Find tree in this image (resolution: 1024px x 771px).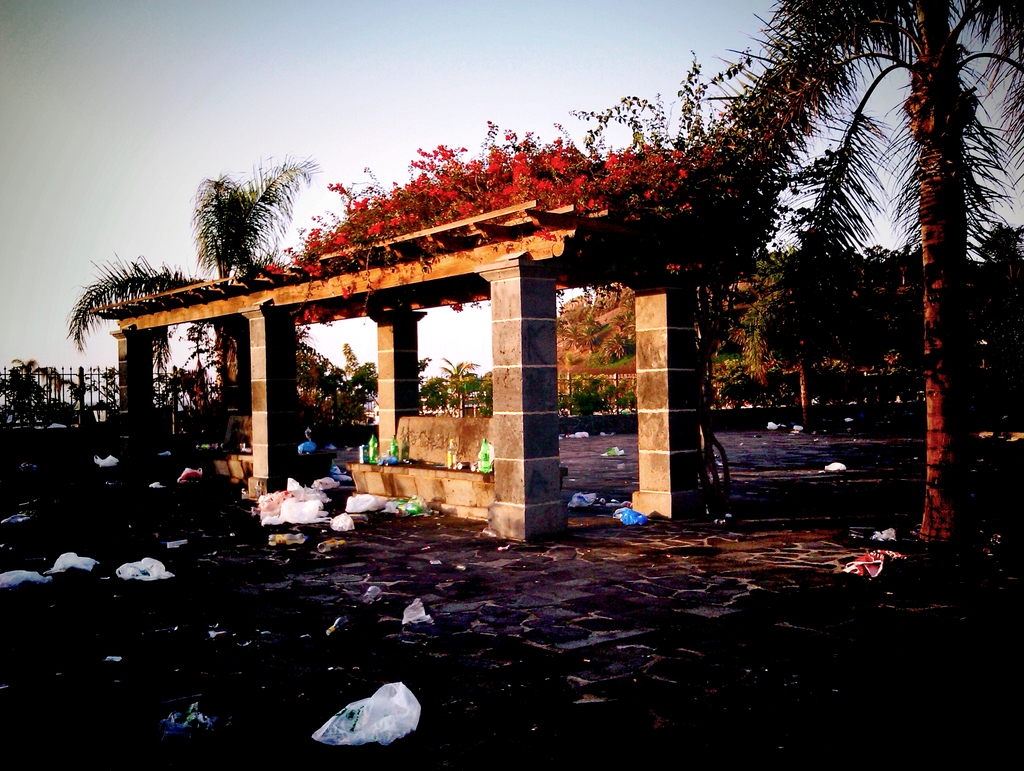
bbox=[679, 8, 998, 533].
